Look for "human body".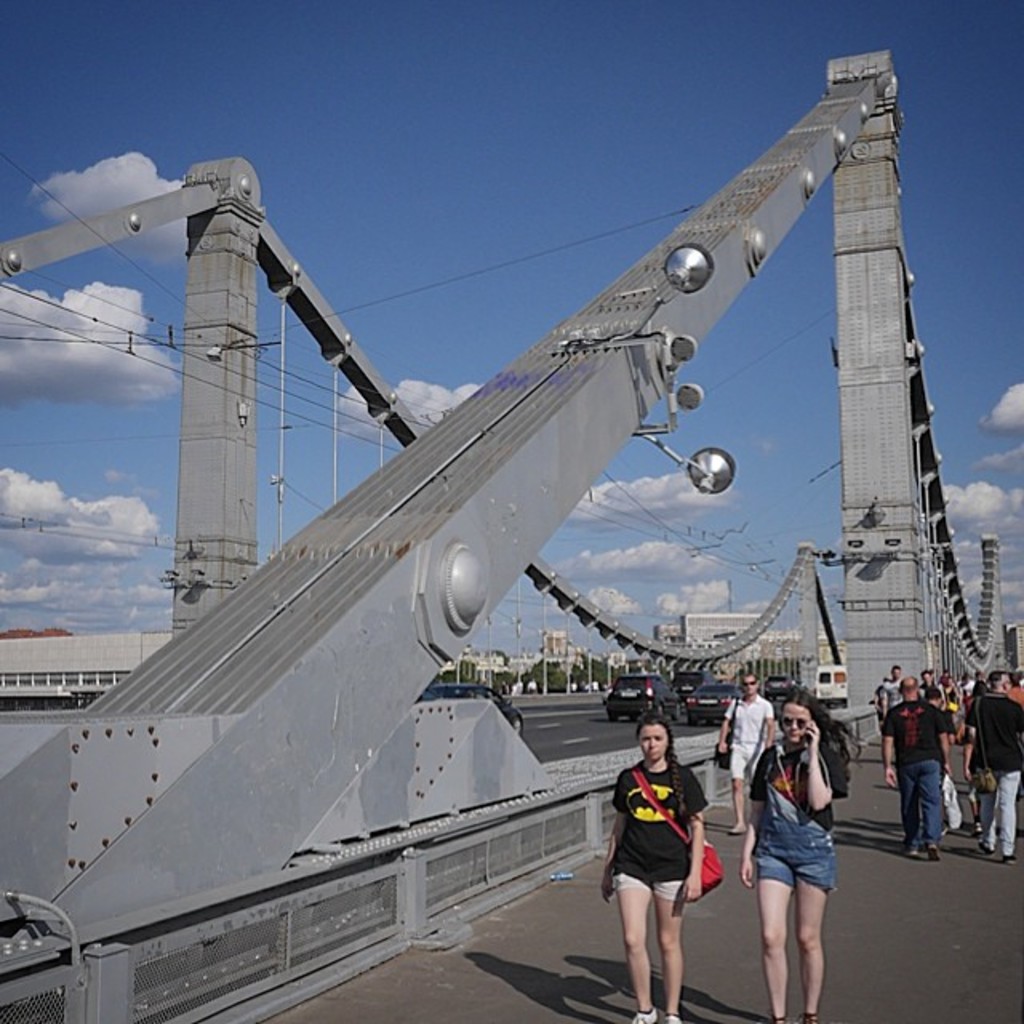
Found: <box>741,696,854,1022</box>.
